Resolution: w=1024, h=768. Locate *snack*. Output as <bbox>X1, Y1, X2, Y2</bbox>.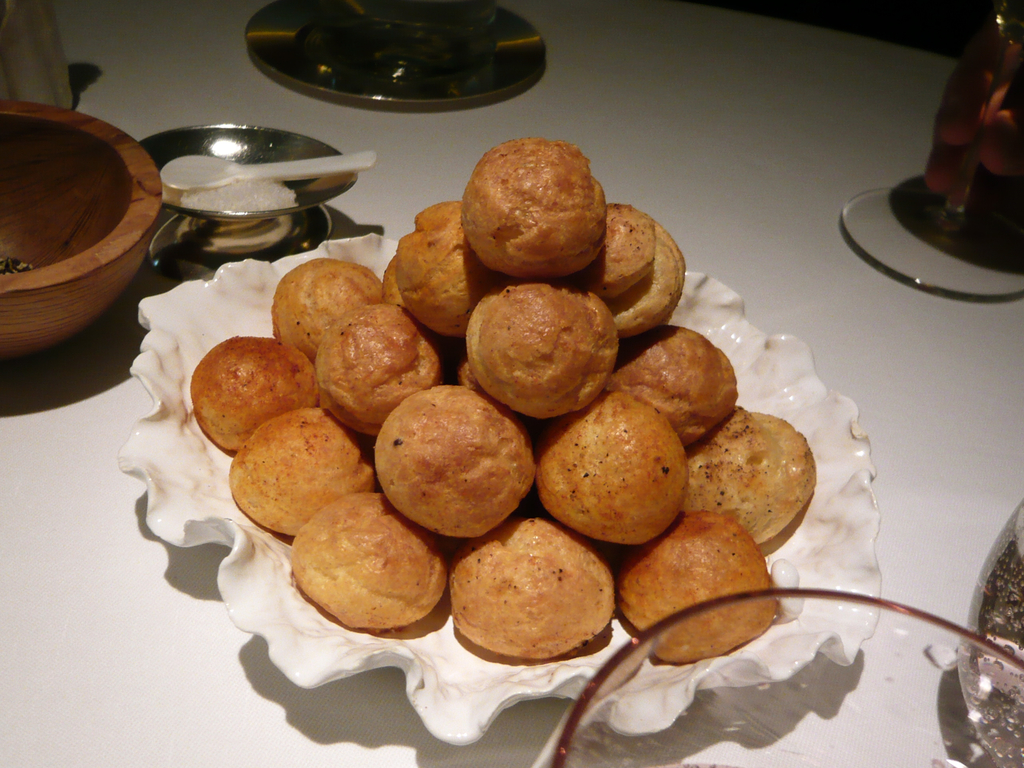
<bbox>190, 335, 326, 454</bbox>.
